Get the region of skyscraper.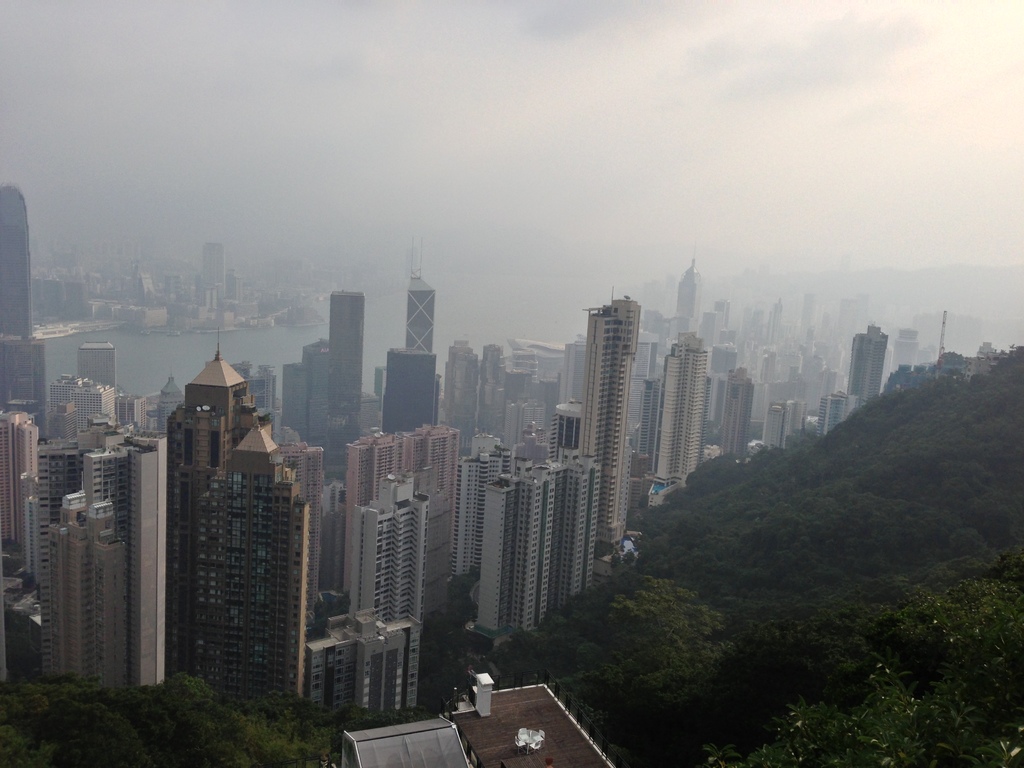
left=29, top=435, right=167, bottom=688.
